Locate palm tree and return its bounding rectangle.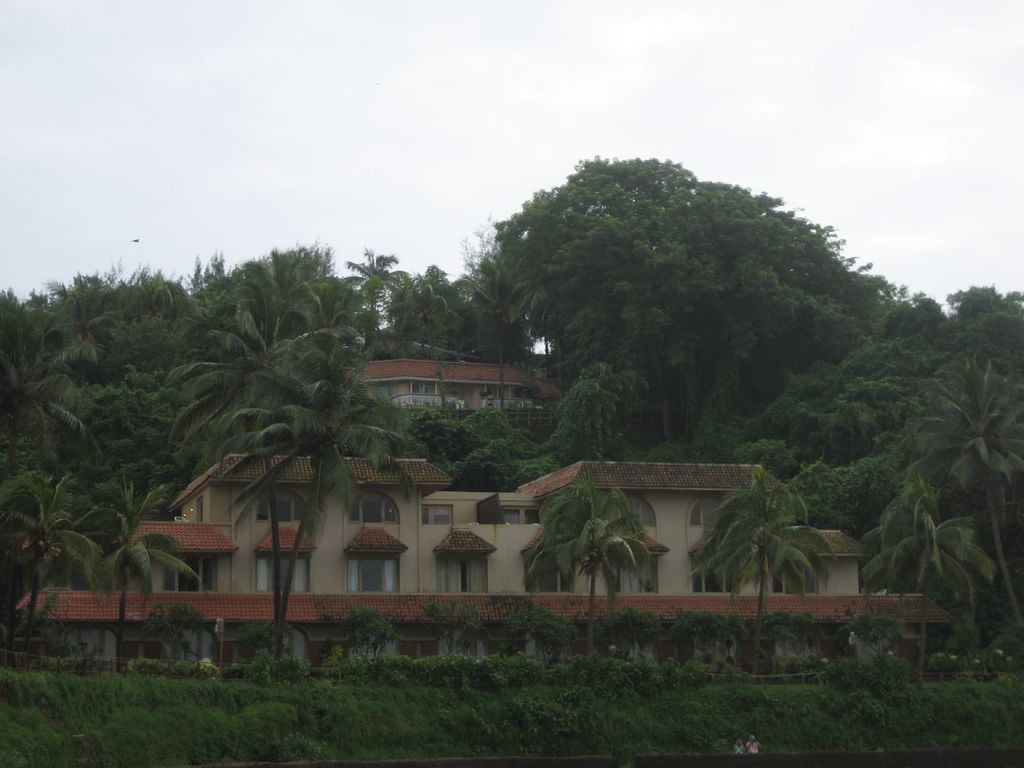
857/486/993/689.
